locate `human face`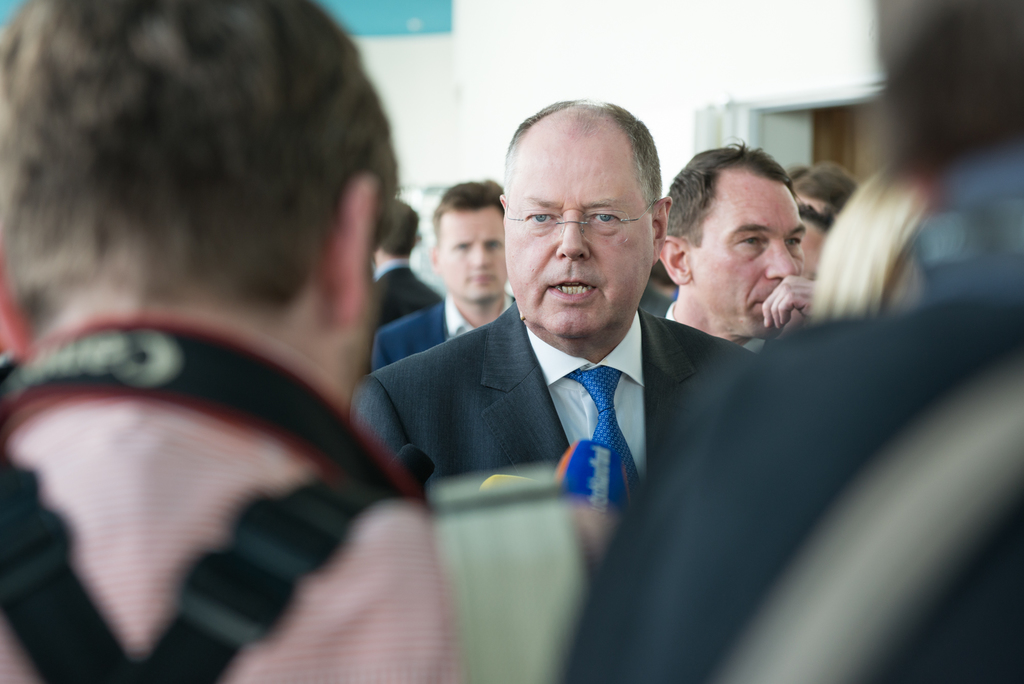
region(438, 203, 512, 304)
